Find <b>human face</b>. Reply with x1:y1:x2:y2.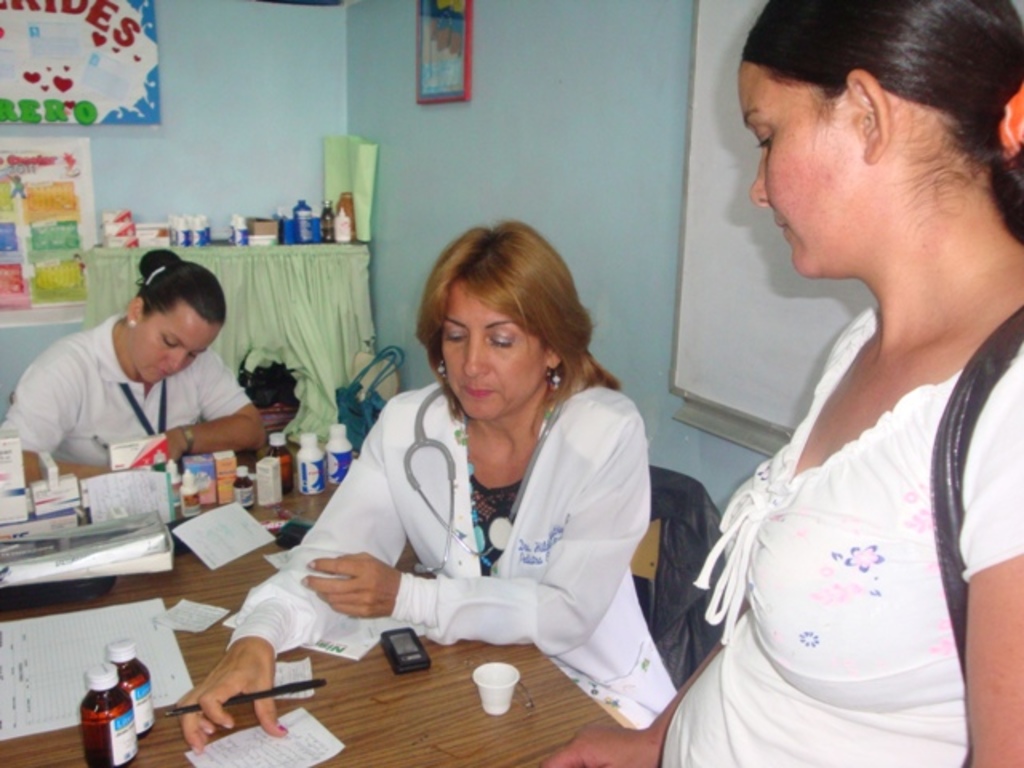
133:301:219:387.
